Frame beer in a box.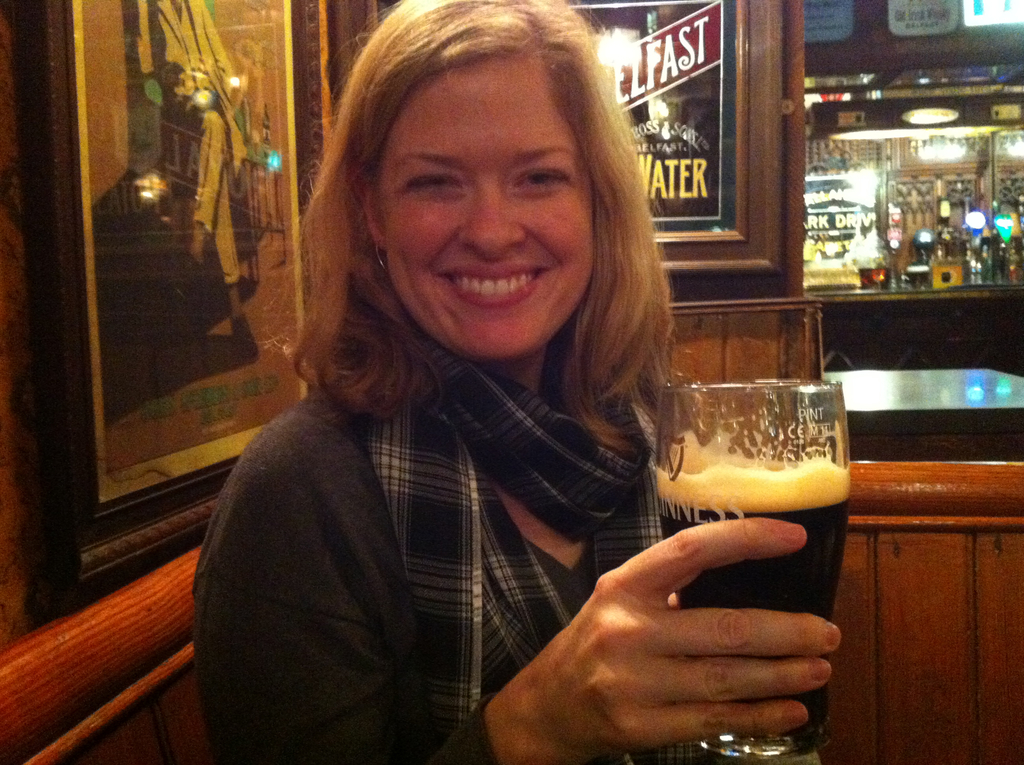
{"left": 643, "top": 378, "right": 864, "bottom": 764}.
